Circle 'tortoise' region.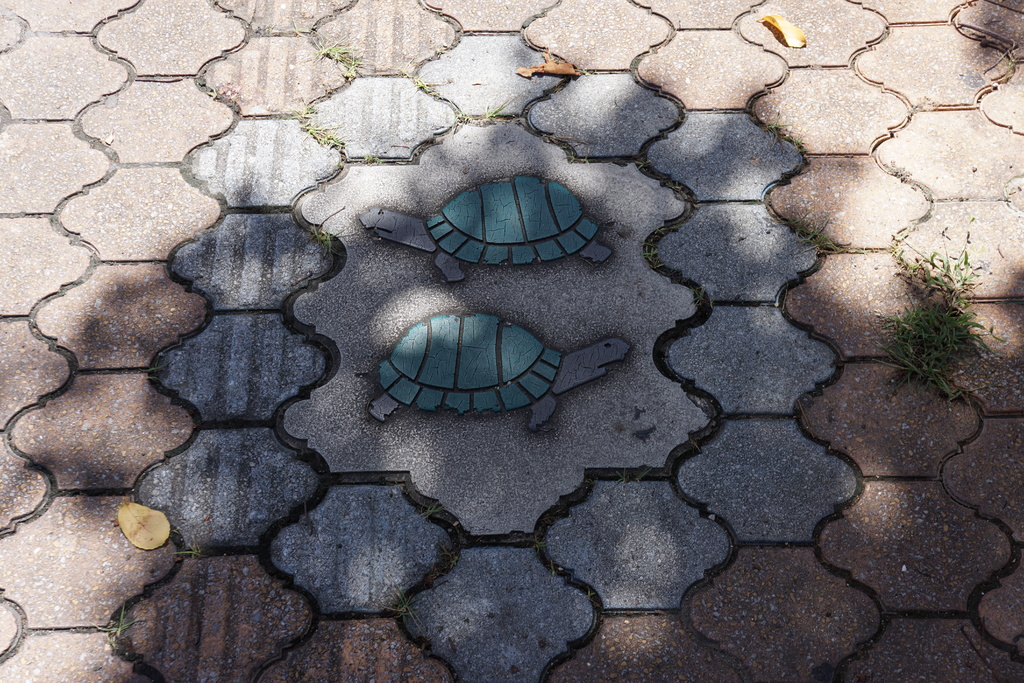
Region: bbox(363, 311, 632, 427).
